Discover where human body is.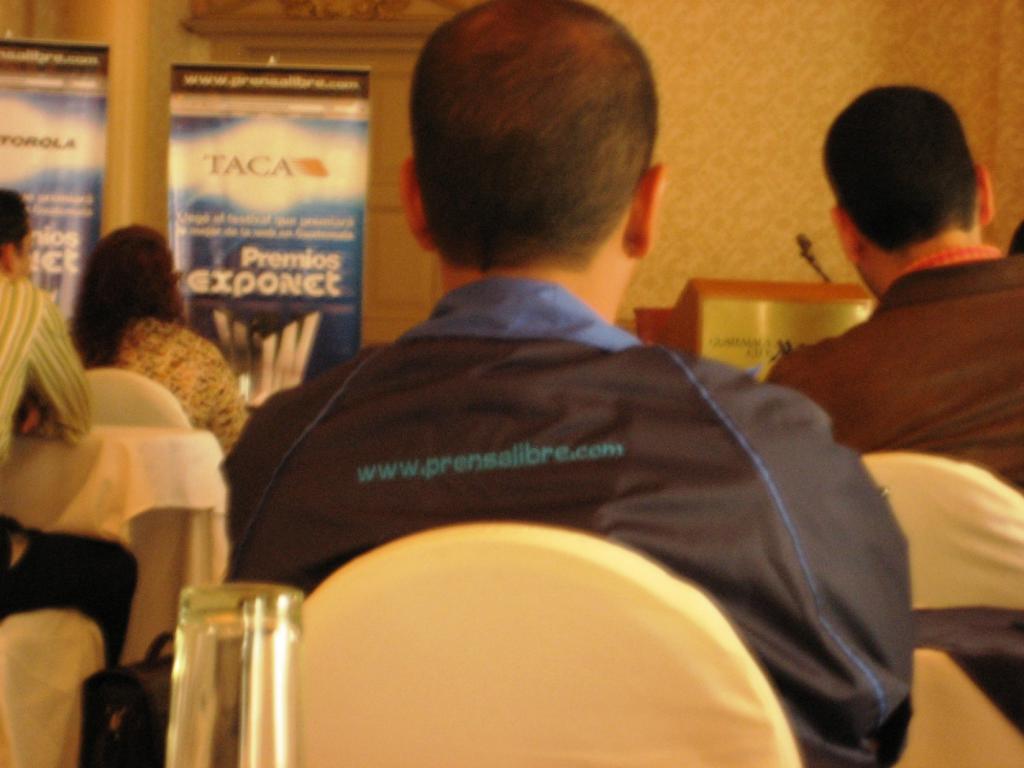
Discovered at left=106, top=318, right=276, bottom=453.
